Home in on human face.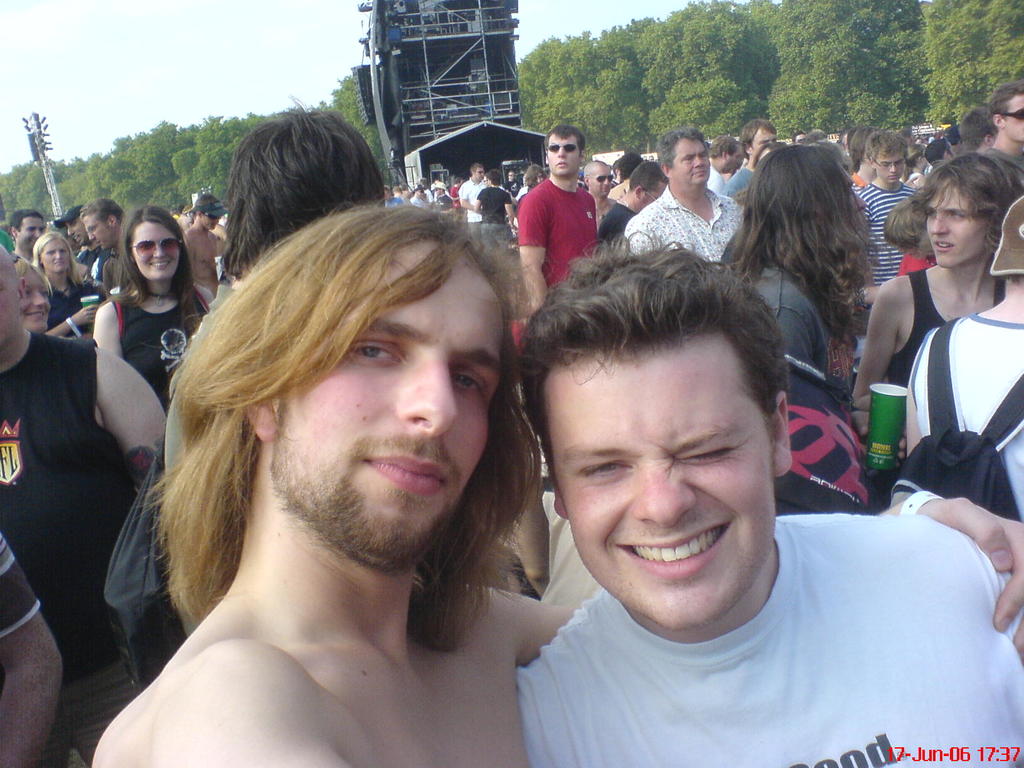
Homed in at Rect(268, 234, 508, 564).
